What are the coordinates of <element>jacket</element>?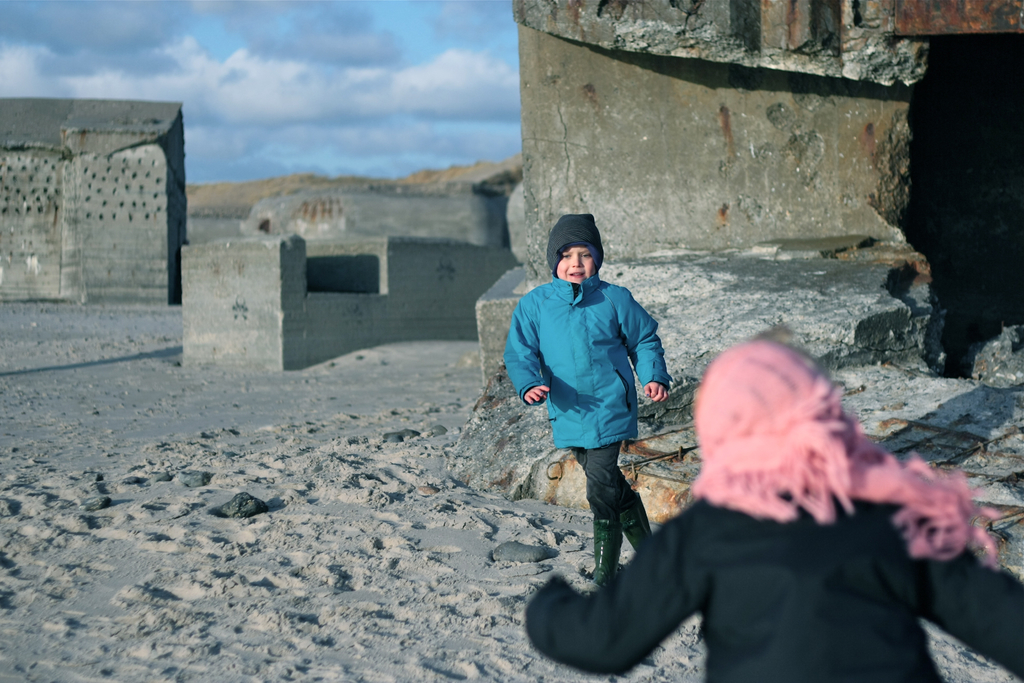
525, 498, 1023, 682.
